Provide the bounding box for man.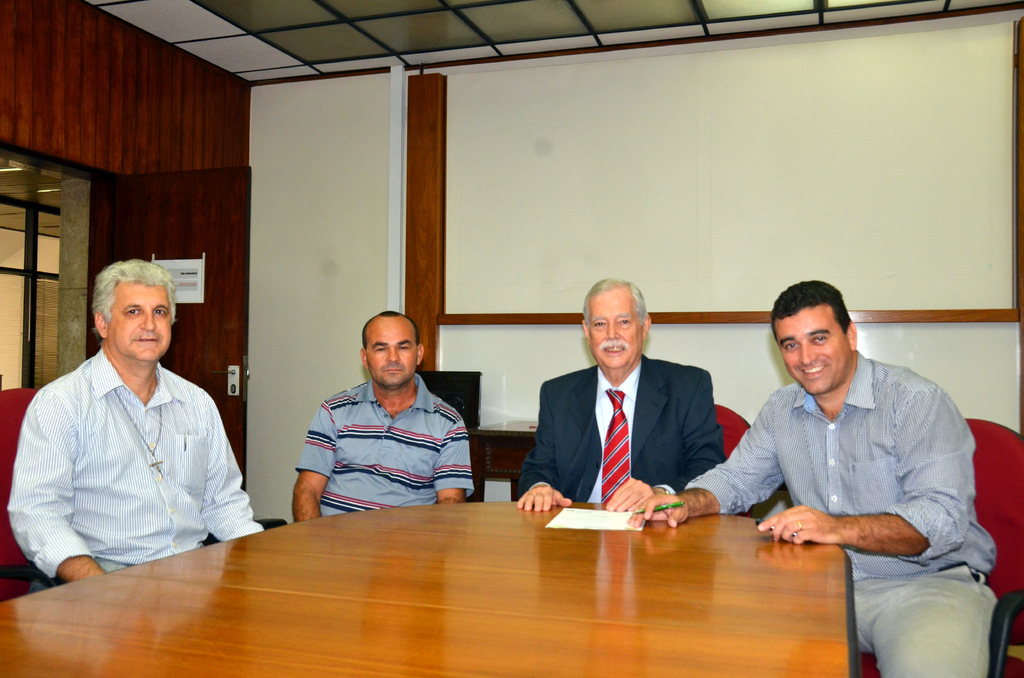
{"x1": 619, "y1": 275, "x2": 1001, "y2": 677}.
